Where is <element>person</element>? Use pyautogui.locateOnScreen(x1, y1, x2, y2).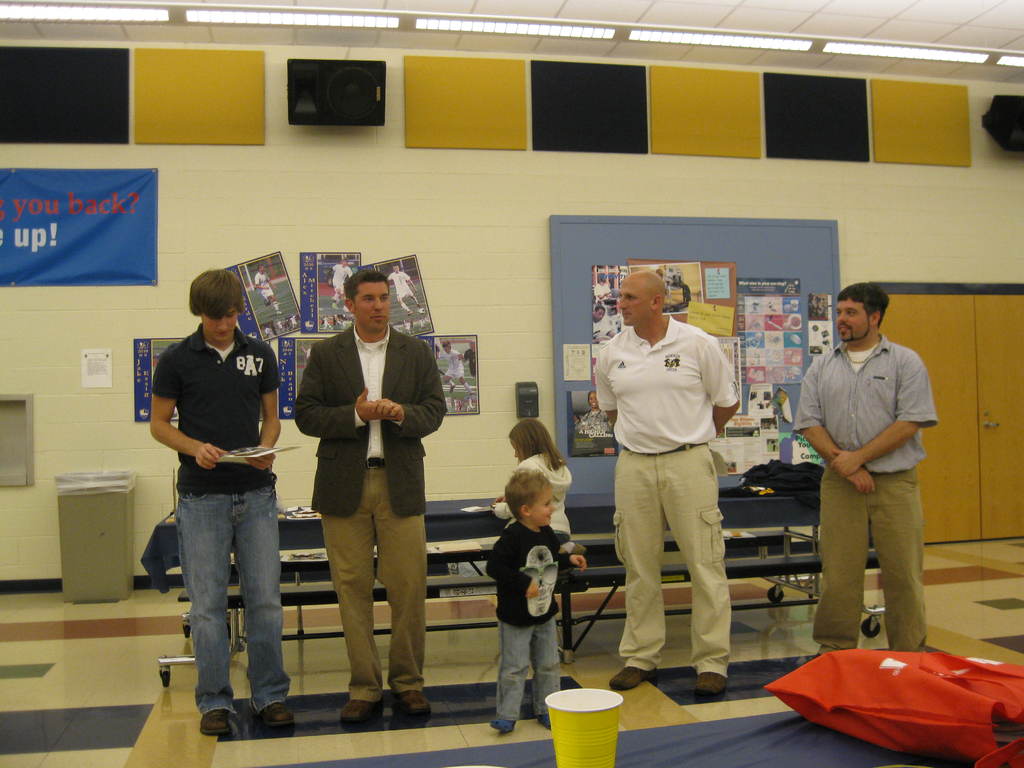
pyautogui.locateOnScreen(142, 265, 301, 735).
